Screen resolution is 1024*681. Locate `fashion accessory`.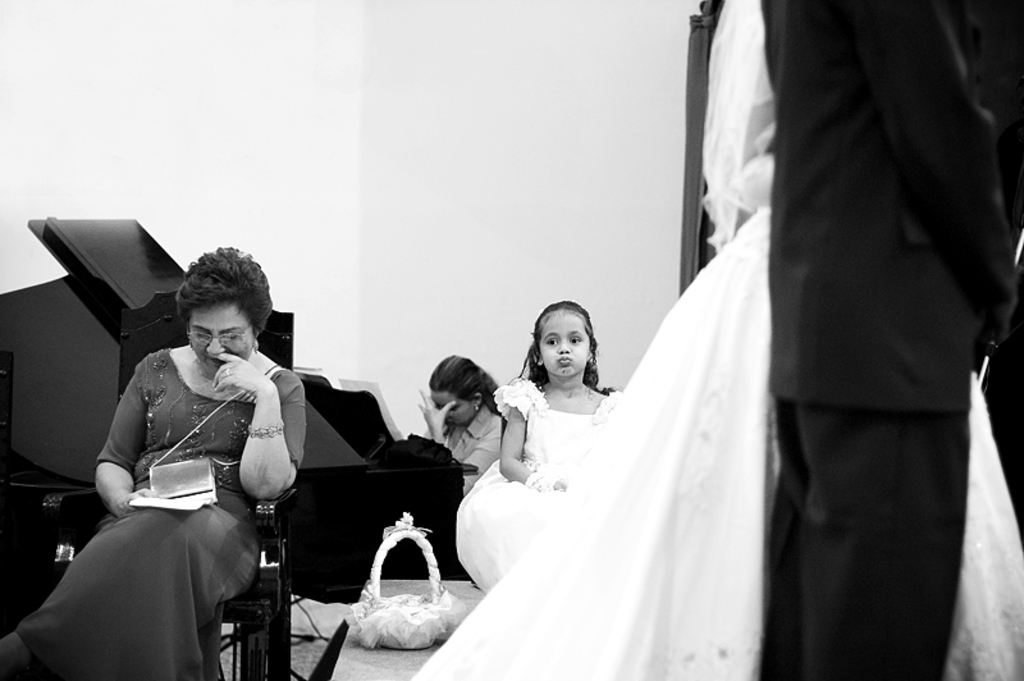
BBox(344, 509, 463, 650).
